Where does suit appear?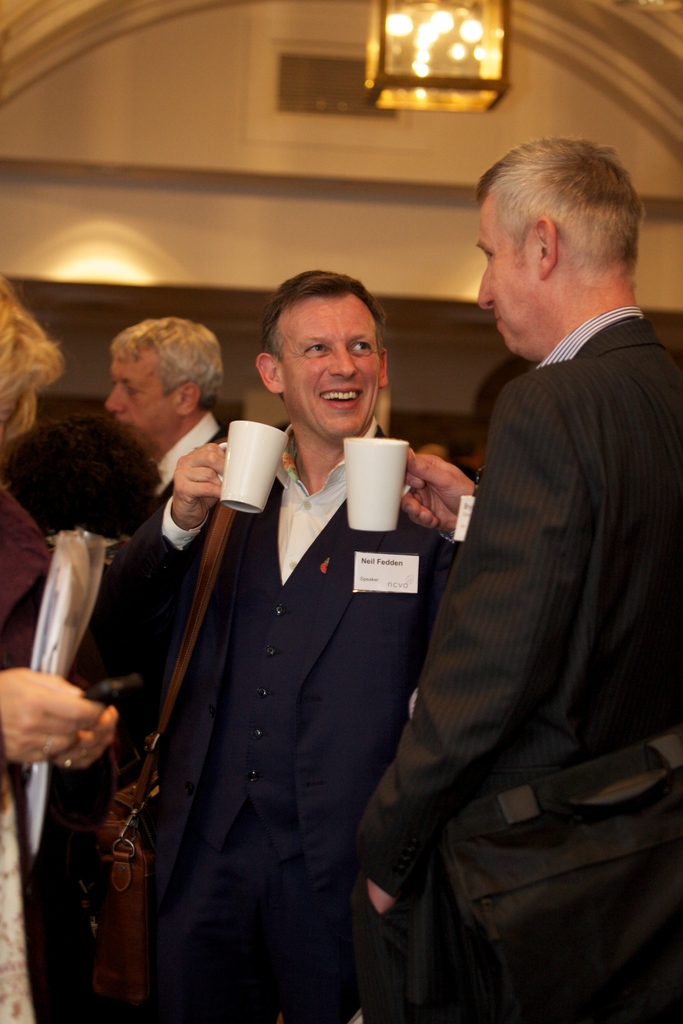
Appears at left=120, top=308, right=423, bottom=1005.
